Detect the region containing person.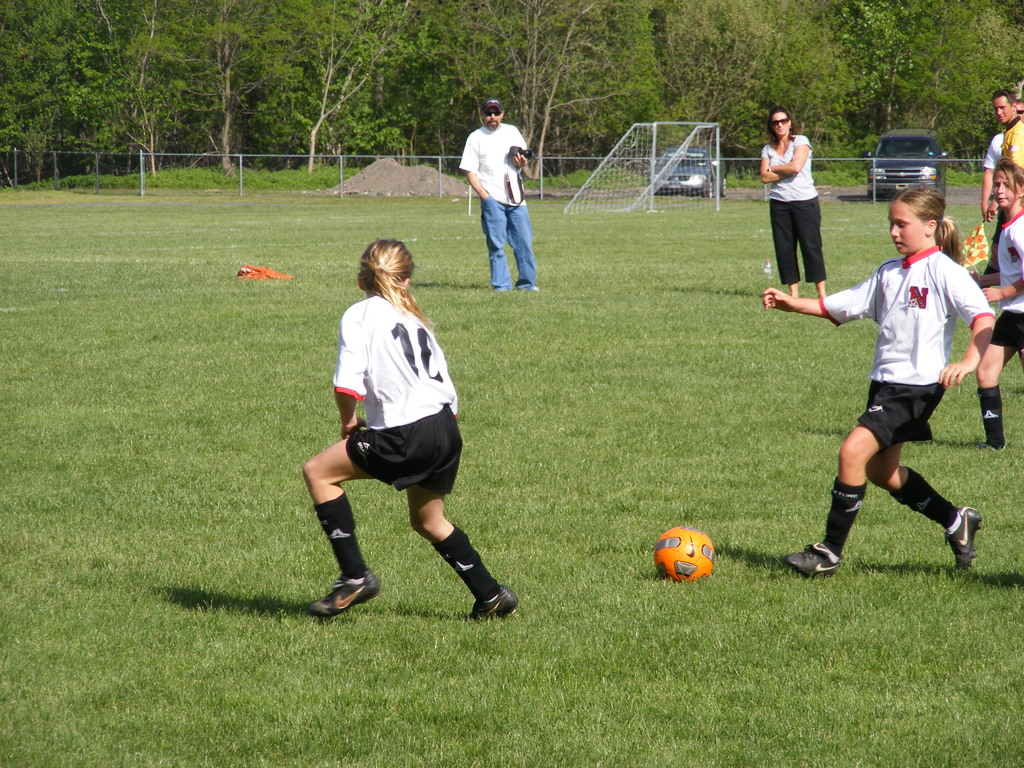
pyautogui.locateOnScreen(301, 241, 518, 624).
